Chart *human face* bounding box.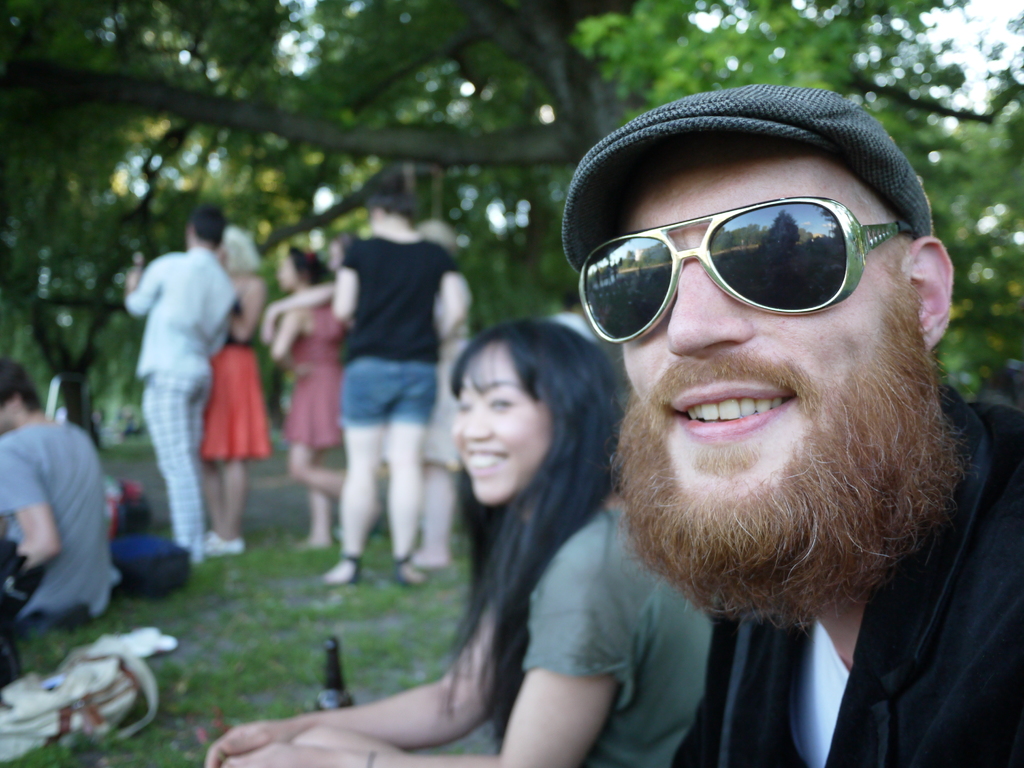
Charted: x1=453, y1=346, x2=554, y2=508.
